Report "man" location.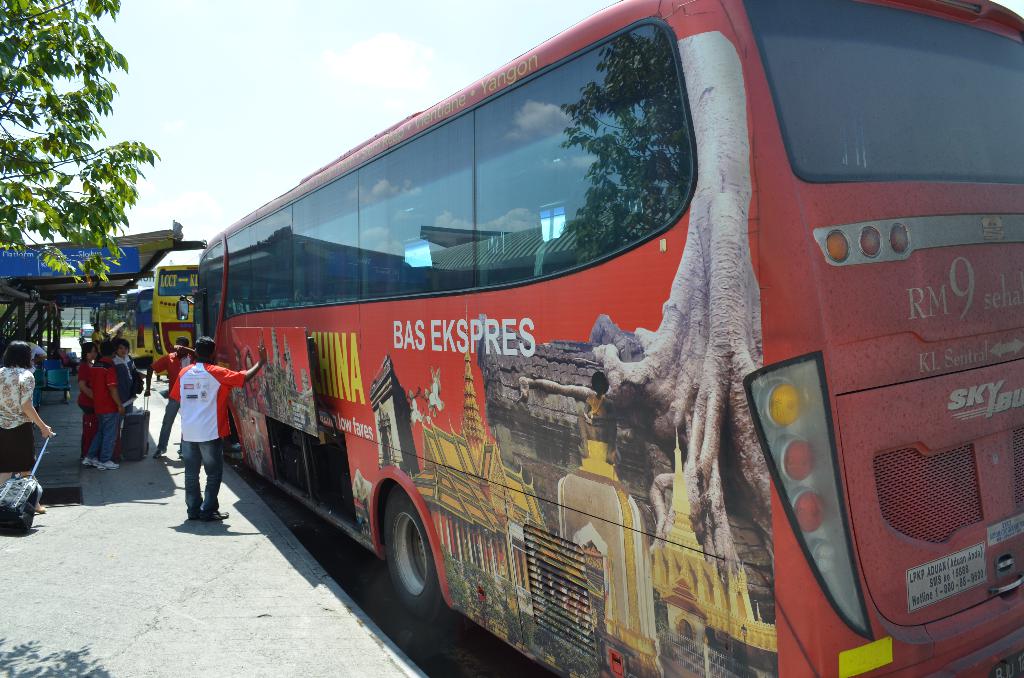
Report: <region>92, 324, 108, 354</region>.
